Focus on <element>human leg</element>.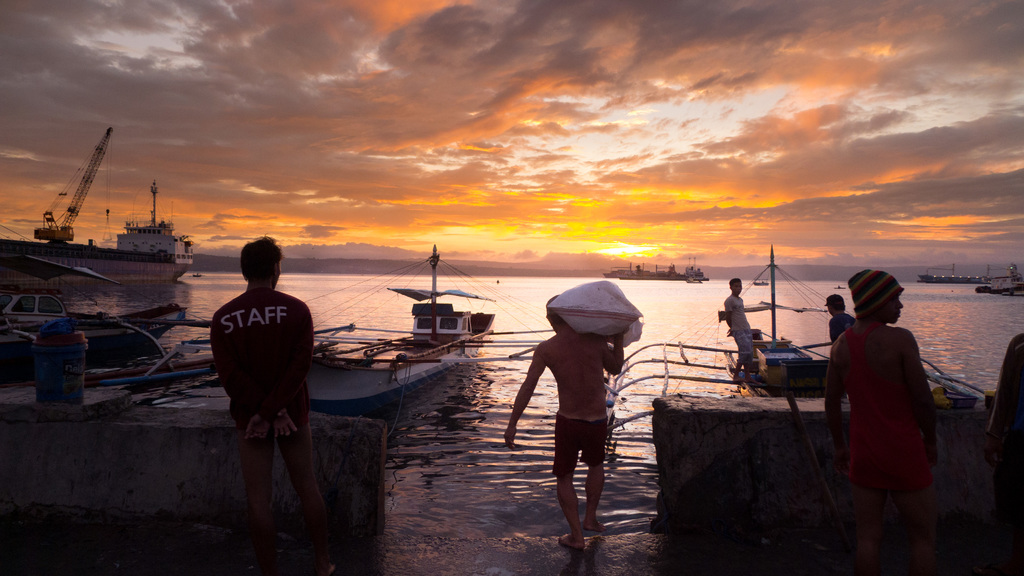
Focused at x1=584, y1=421, x2=607, y2=534.
